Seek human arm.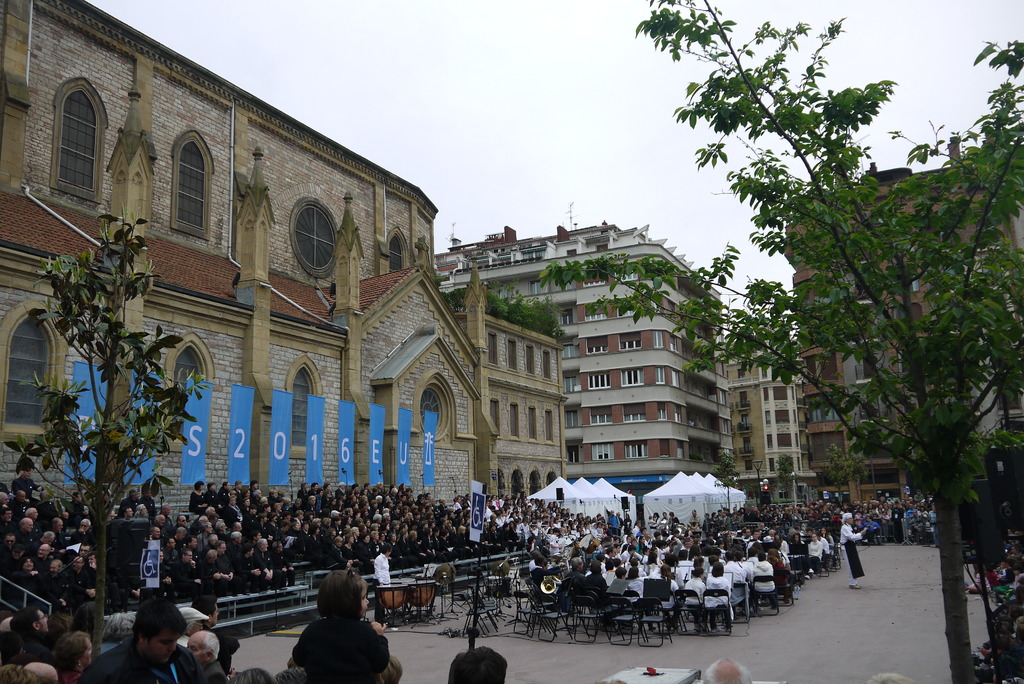
(x1=843, y1=525, x2=867, y2=543).
